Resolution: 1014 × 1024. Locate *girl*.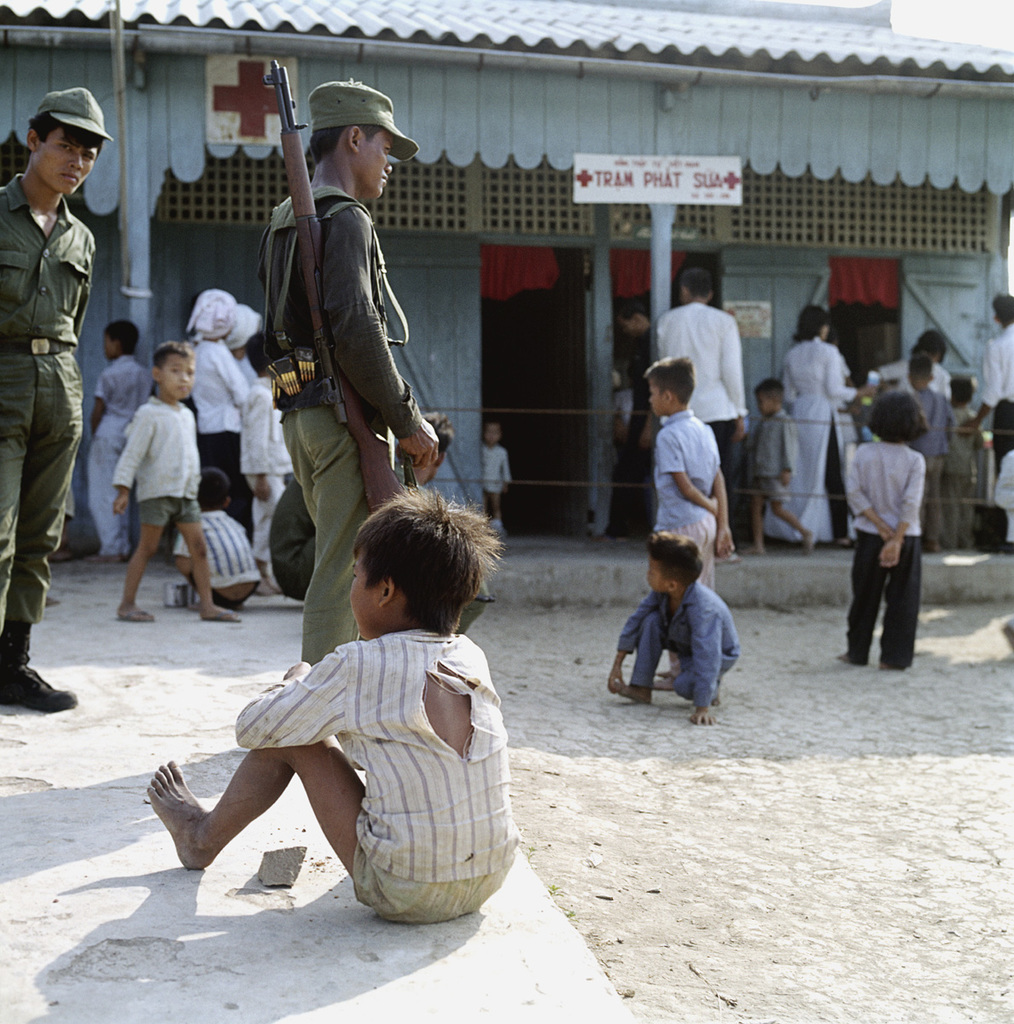
[836,392,931,669].
